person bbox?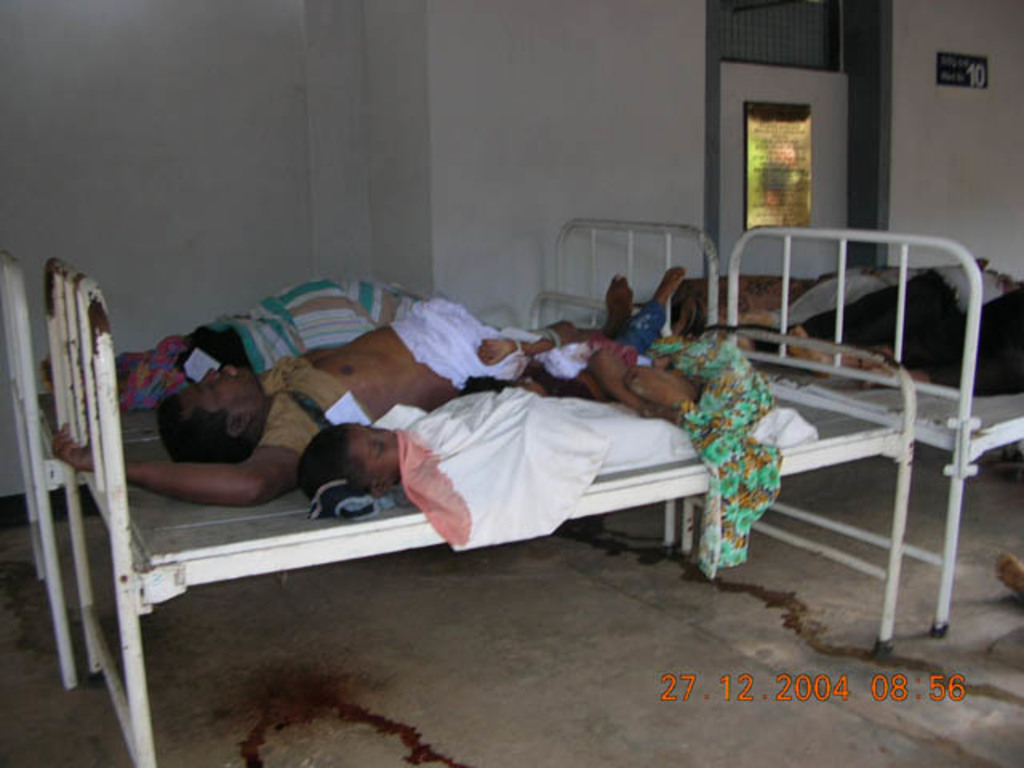
710:264:1013:360
